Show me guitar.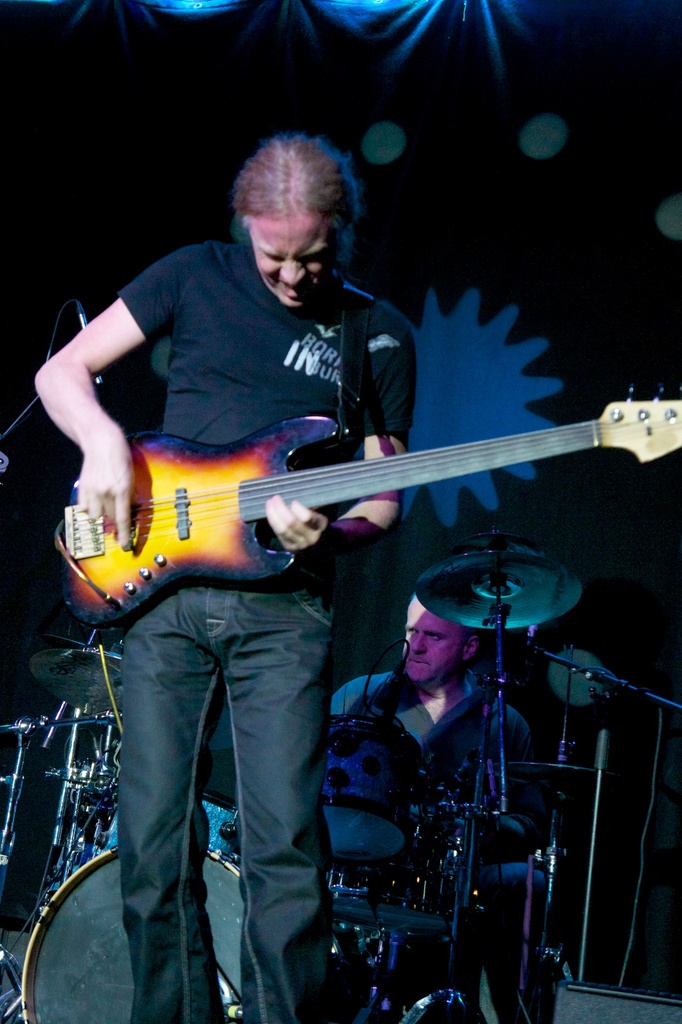
guitar is here: left=28, top=372, right=681, bottom=649.
